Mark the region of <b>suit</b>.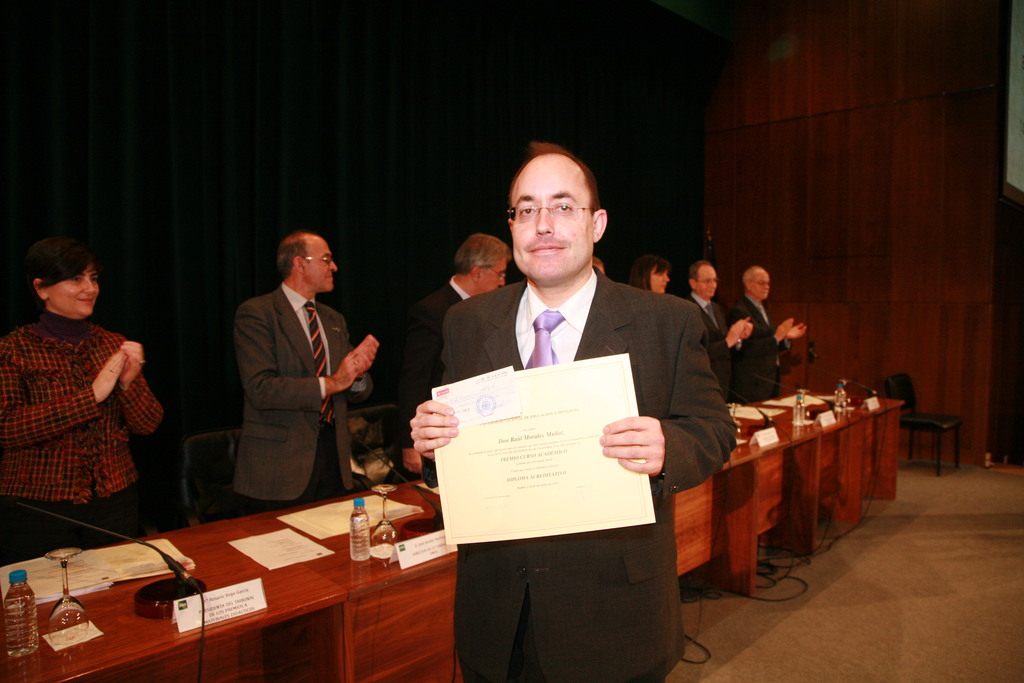
Region: locate(726, 293, 796, 409).
